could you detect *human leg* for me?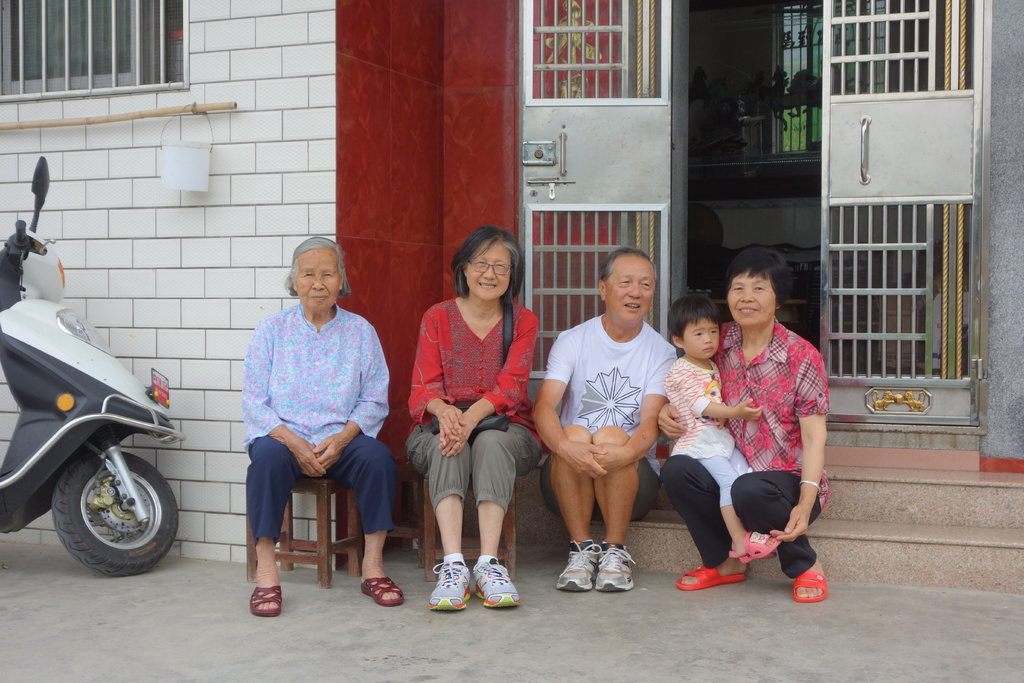
Detection result: <bbox>246, 437, 299, 620</bbox>.
